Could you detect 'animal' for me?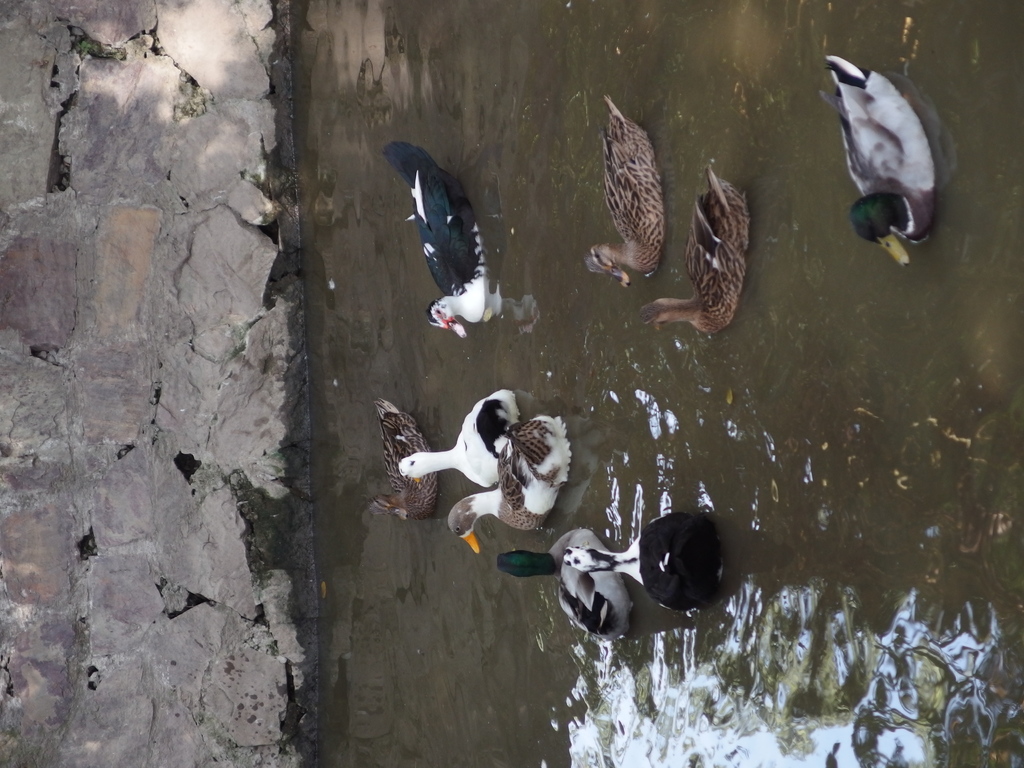
Detection result: <region>639, 164, 751, 333</region>.
